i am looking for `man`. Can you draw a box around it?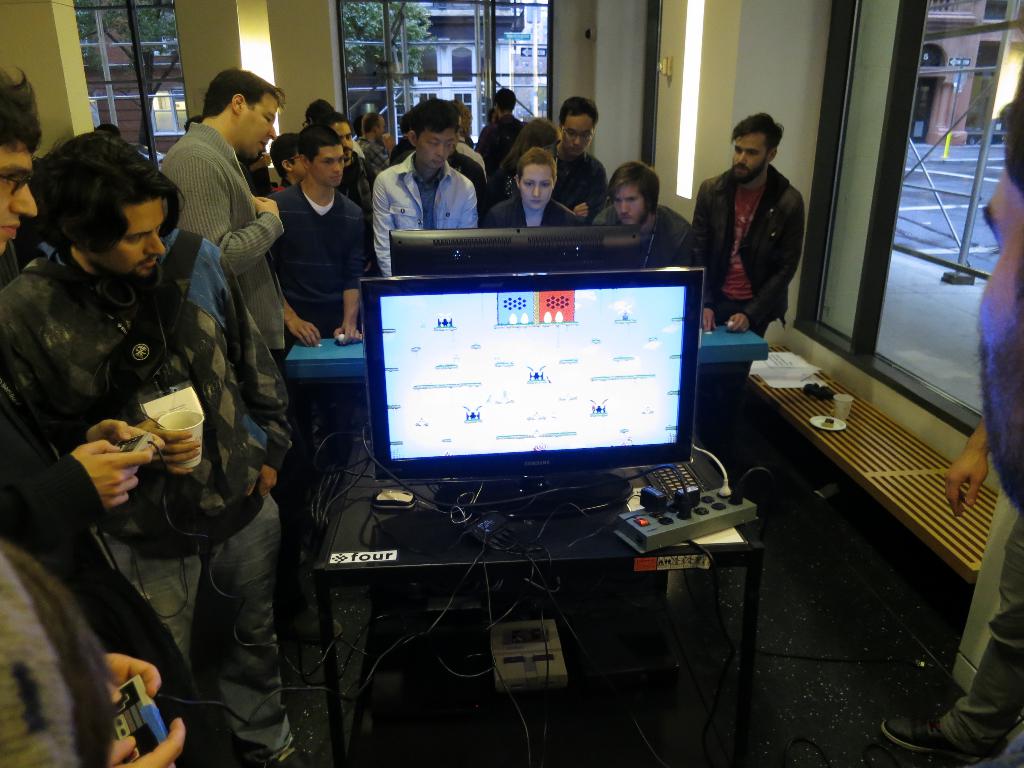
Sure, the bounding box is [974,63,1023,514].
